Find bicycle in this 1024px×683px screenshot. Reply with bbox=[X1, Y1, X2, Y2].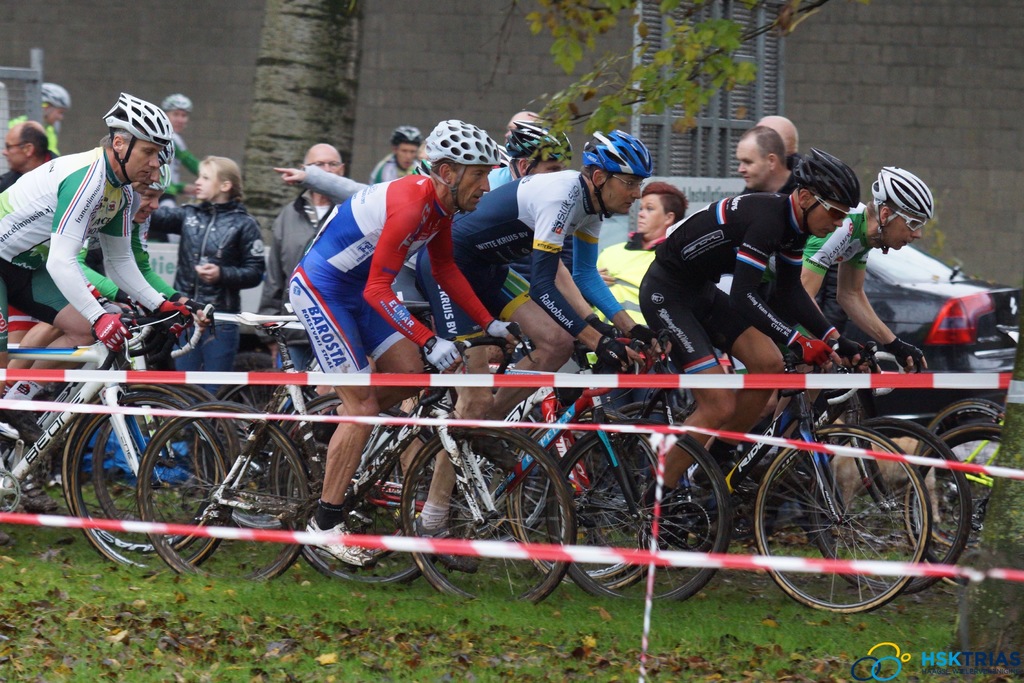
bbox=[132, 312, 574, 614].
